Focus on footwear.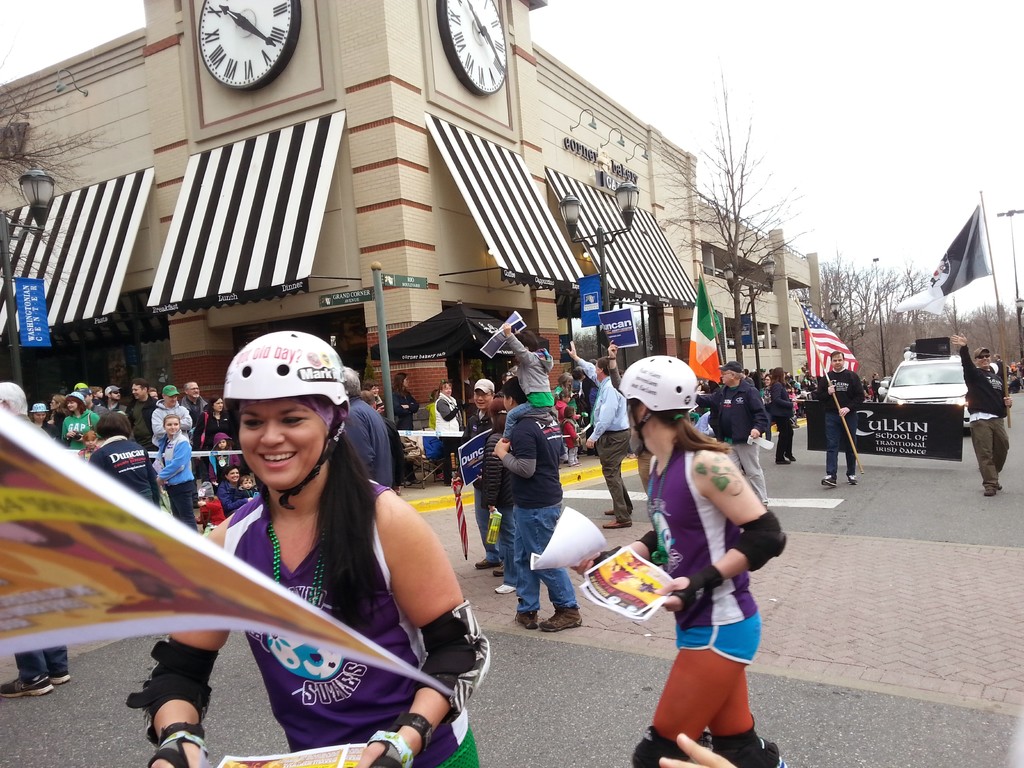
Focused at select_region(544, 604, 585, 636).
